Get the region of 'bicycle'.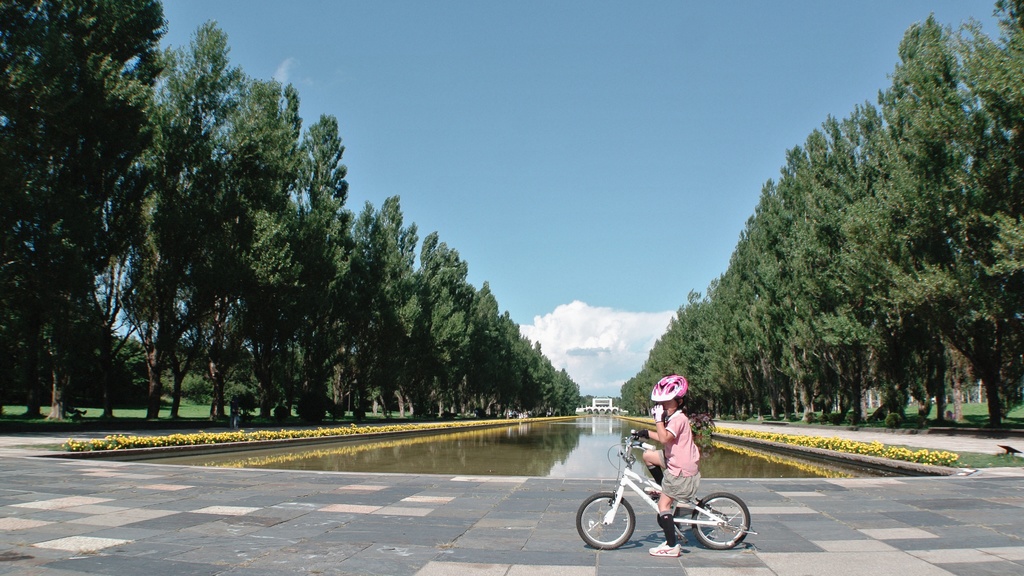
BBox(569, 430, 758, 550).
